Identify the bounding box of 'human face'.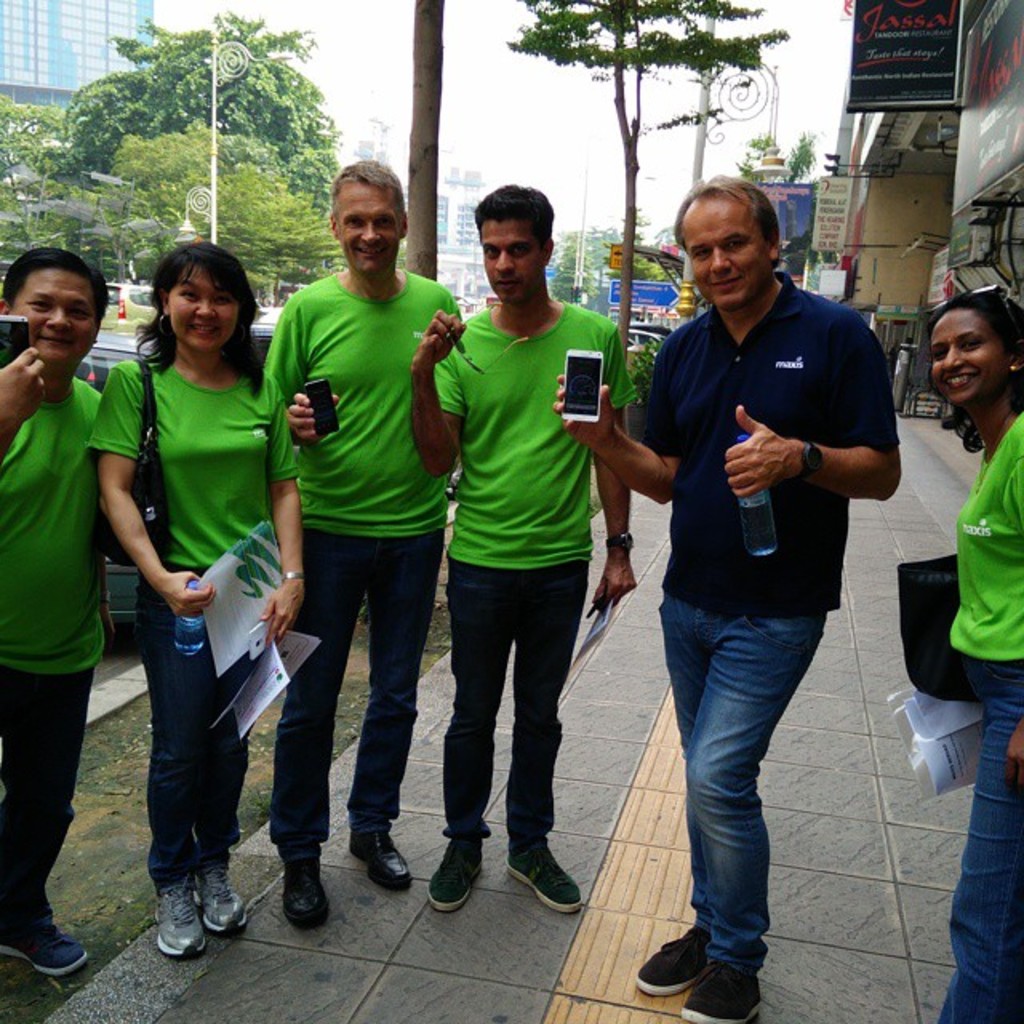
<bbox>682, 200, 768, 302</bbox>.
